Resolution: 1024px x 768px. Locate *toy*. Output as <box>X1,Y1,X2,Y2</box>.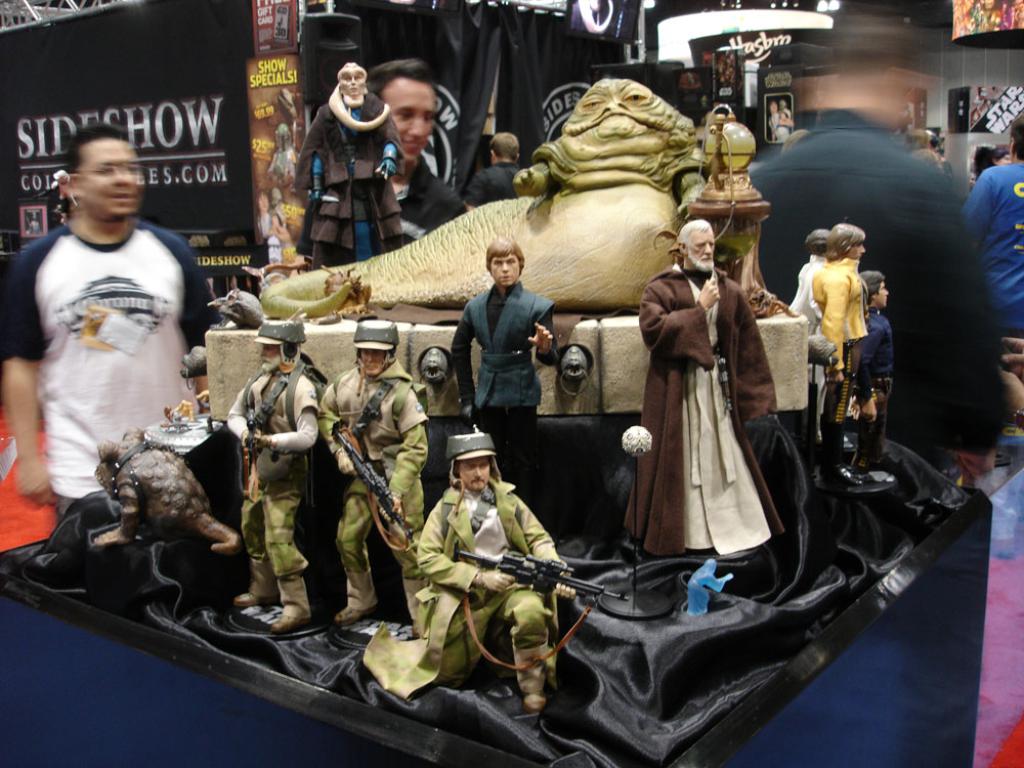
<box>854,268,909,481</box>.
